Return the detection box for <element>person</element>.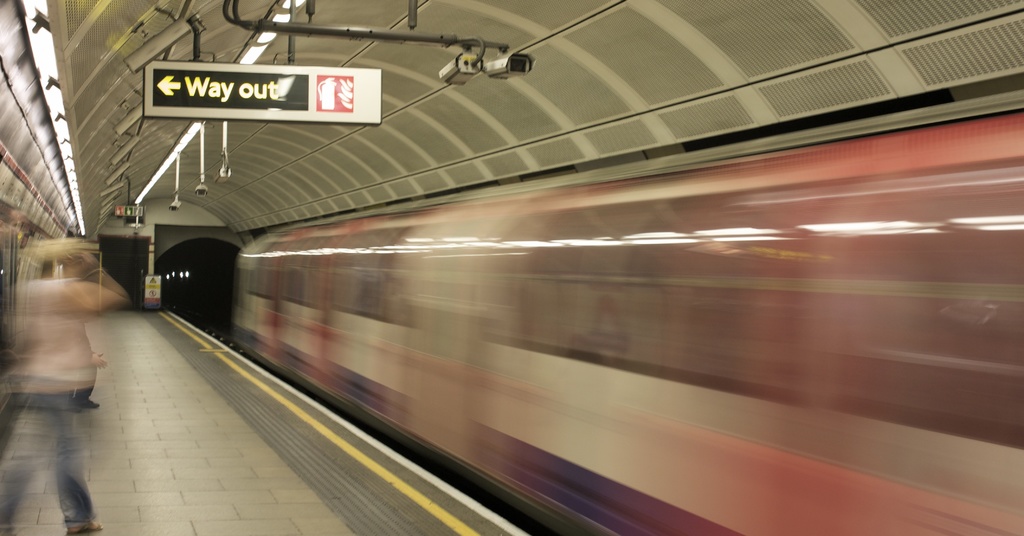
l=1, t=240, r=132, b=535.
